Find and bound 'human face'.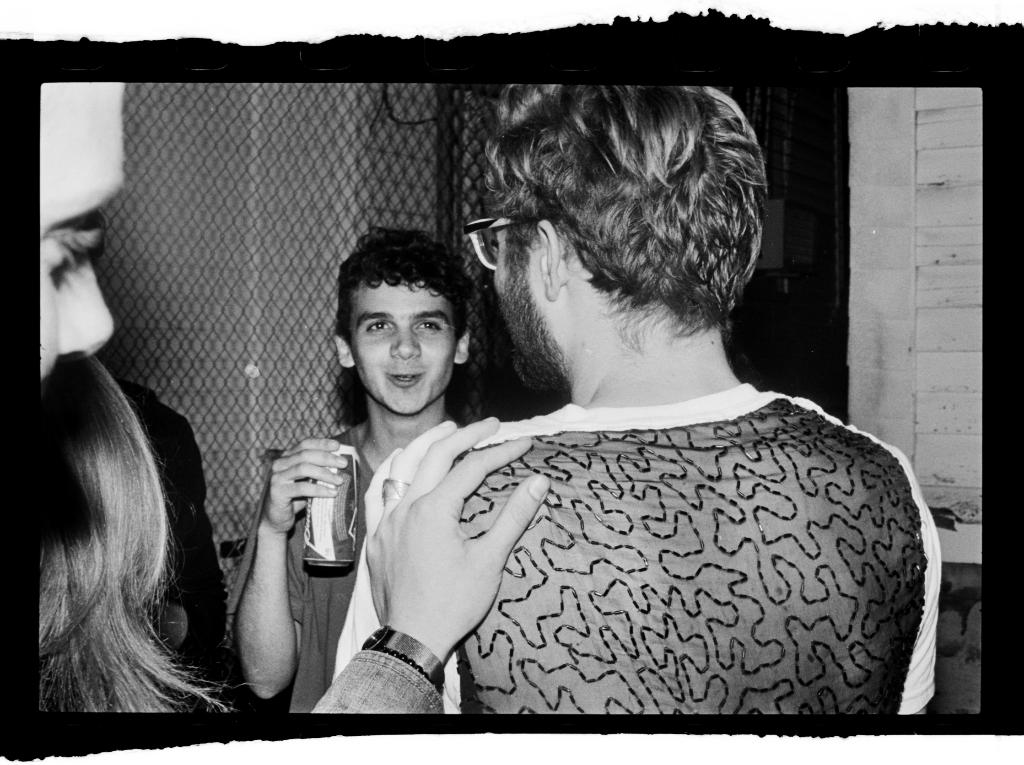
Bound: bbox(349, 285, 458, 418).
